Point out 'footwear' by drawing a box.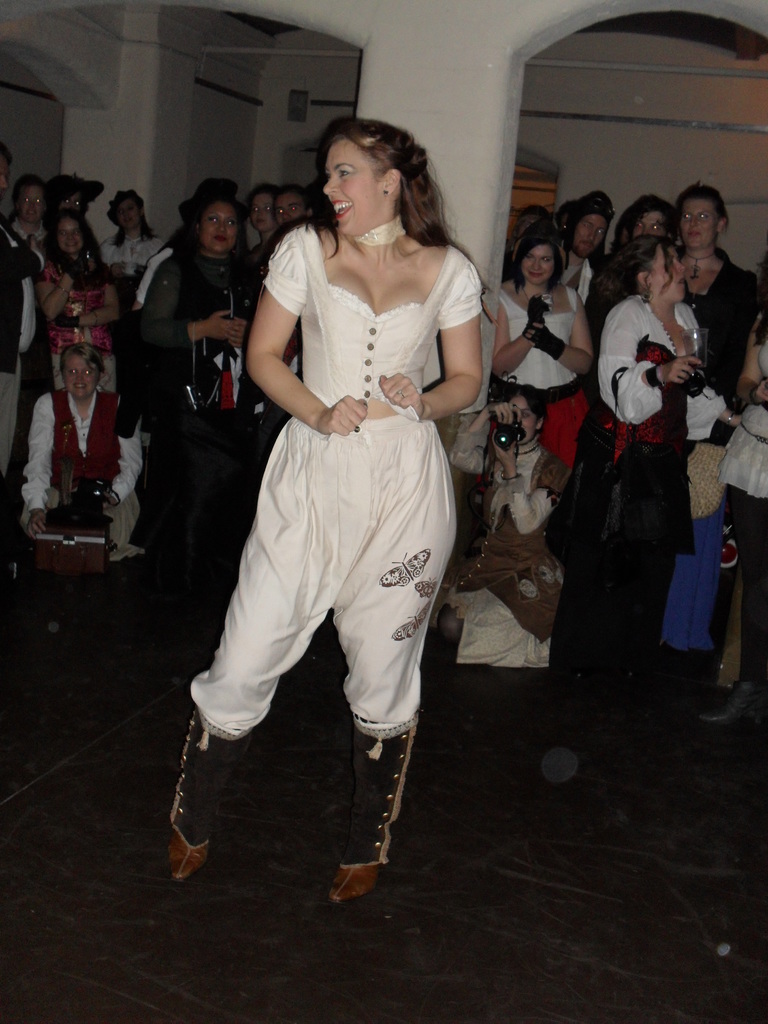
<region>318, 698, 422, 922</region>.
